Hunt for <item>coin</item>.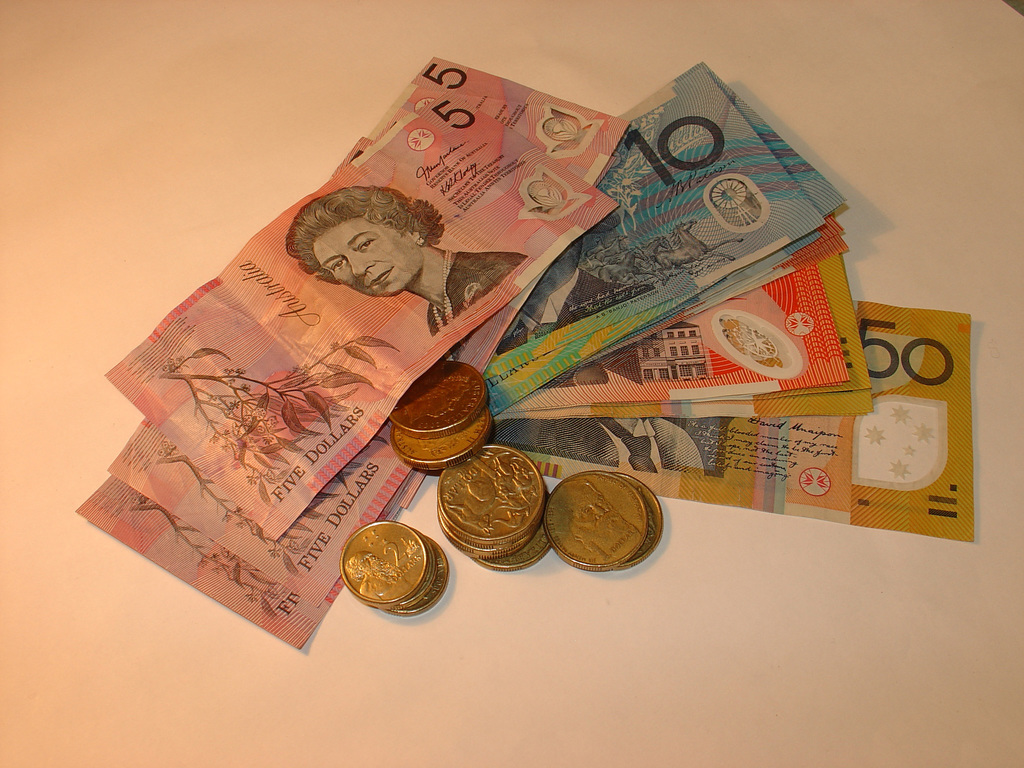
Hunted down at [x1=541, y1=472, x2=643, y2=574].
